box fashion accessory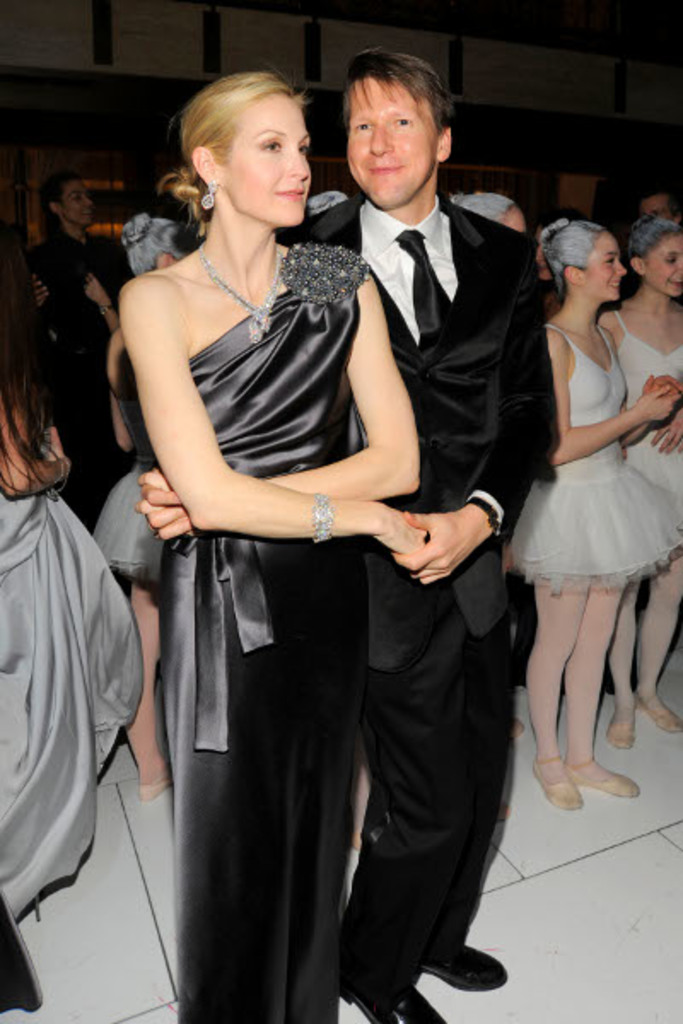
rect(201, 176, 220, 215)
